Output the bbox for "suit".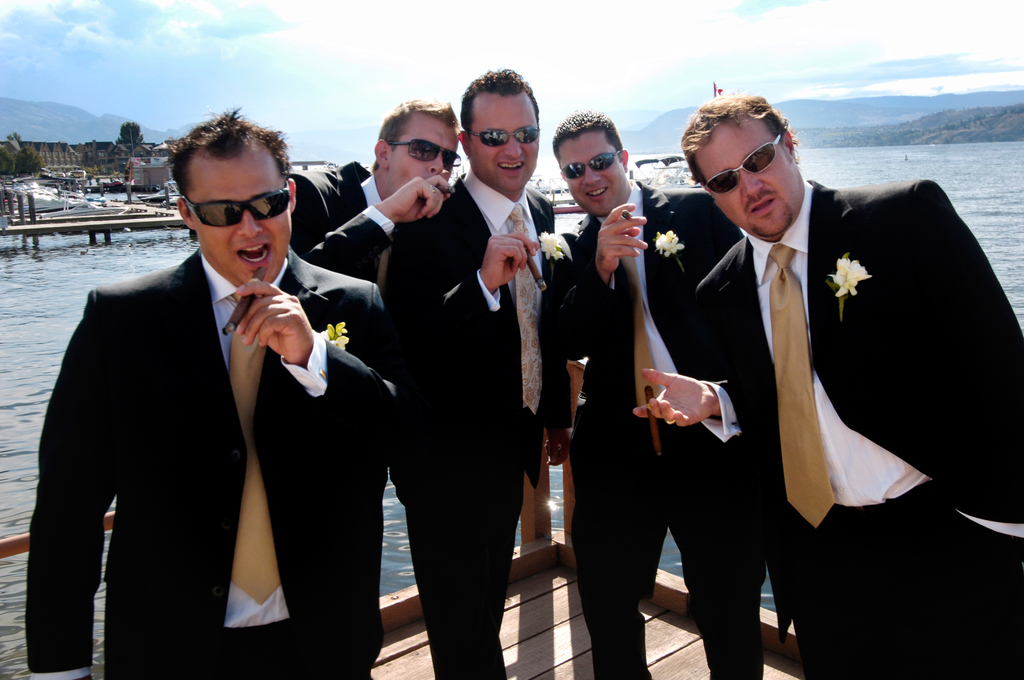
bbox=(534, 177, 767, 679).
